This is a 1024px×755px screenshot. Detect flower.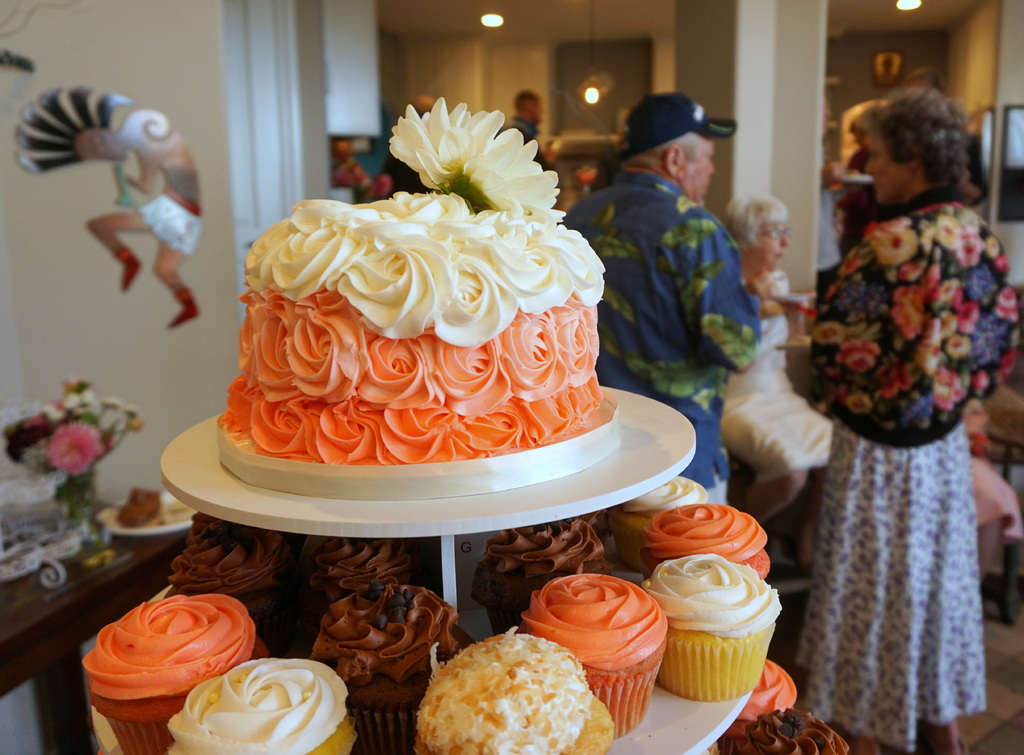
<bbox>642, 498, 769, 562</bbox>.
